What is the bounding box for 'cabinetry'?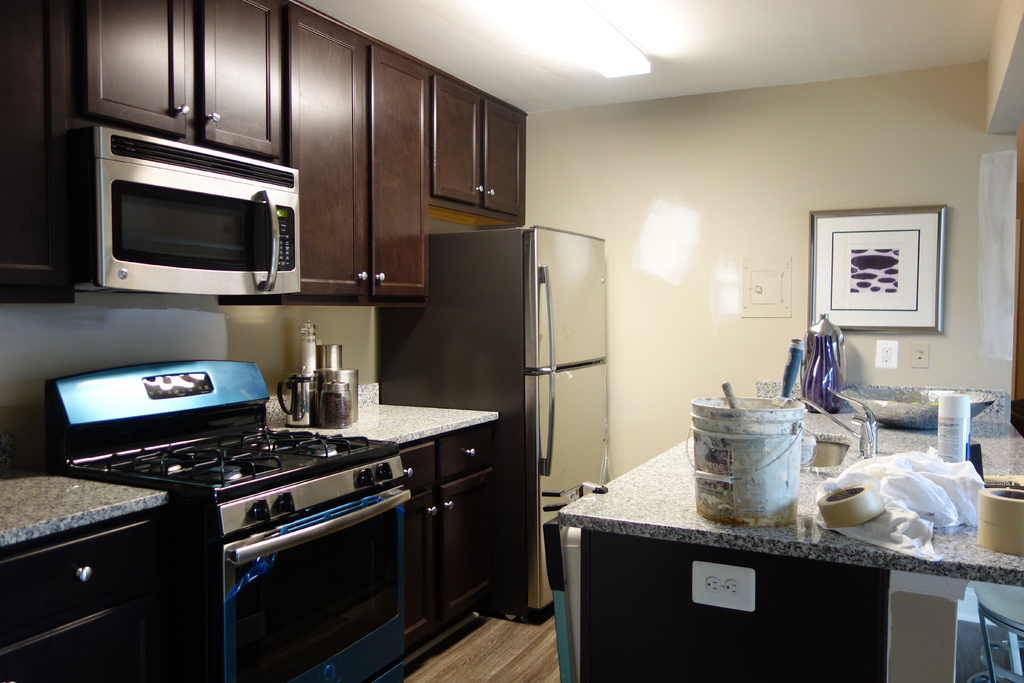
(left=269, top=370, right=512, bottom=670).
